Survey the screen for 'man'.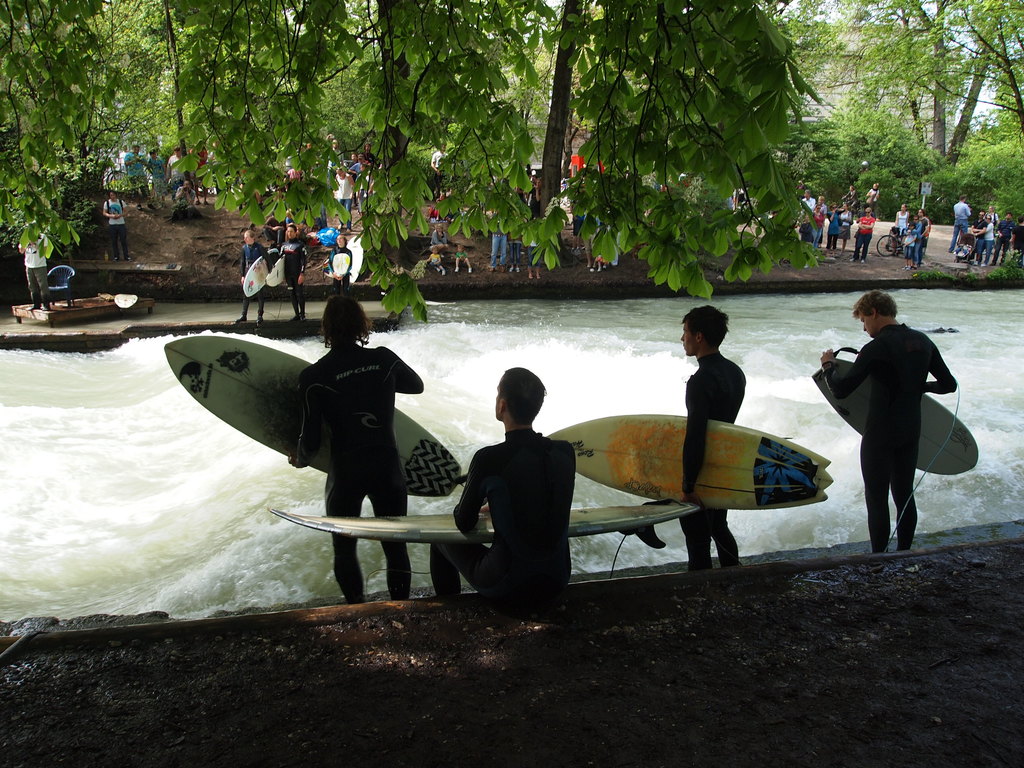
Survey found: (796,187,813,211).
